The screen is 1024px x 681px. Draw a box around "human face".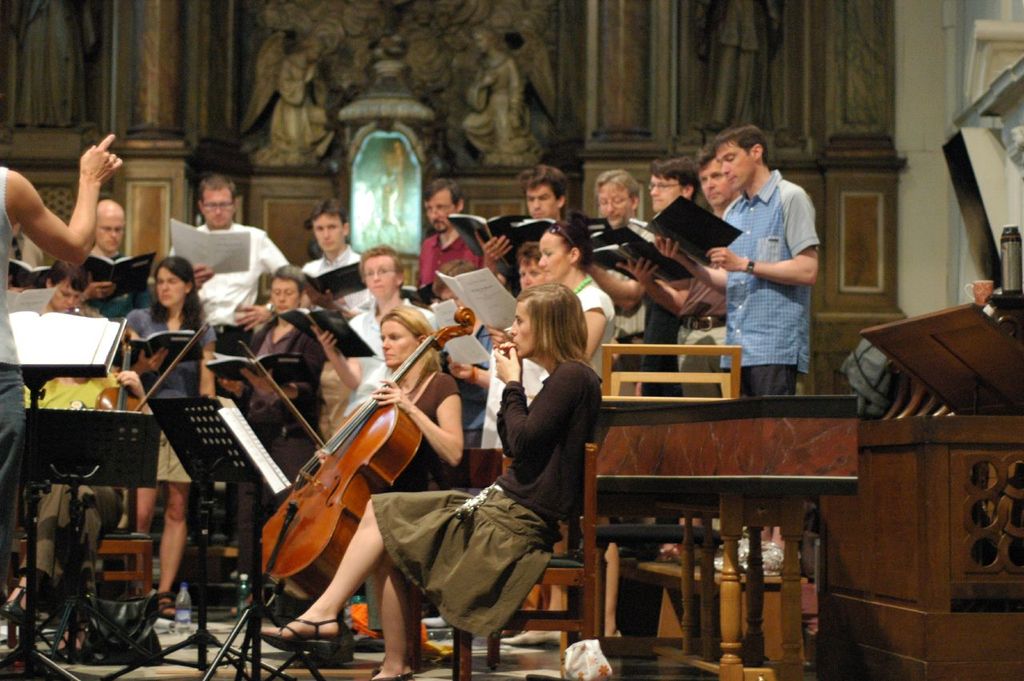
box=[379, 319, 412, 366].
